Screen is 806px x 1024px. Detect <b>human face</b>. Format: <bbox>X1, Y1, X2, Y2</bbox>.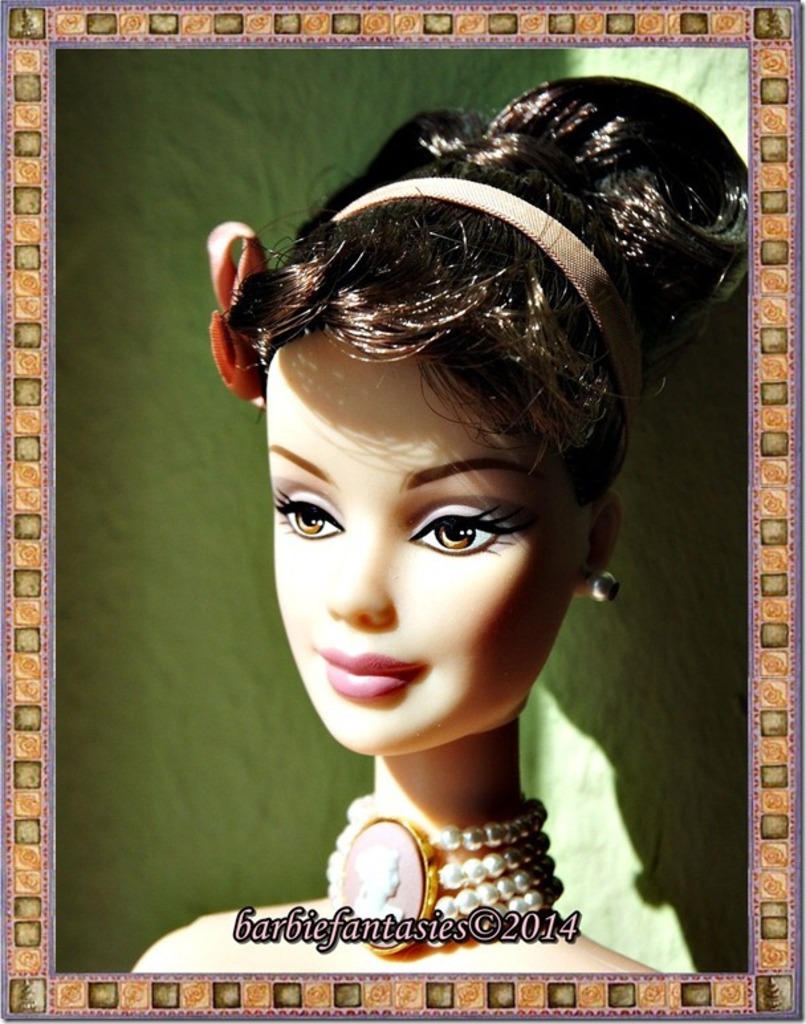
<bbox>272, 290, 599, 748</bbox>.
